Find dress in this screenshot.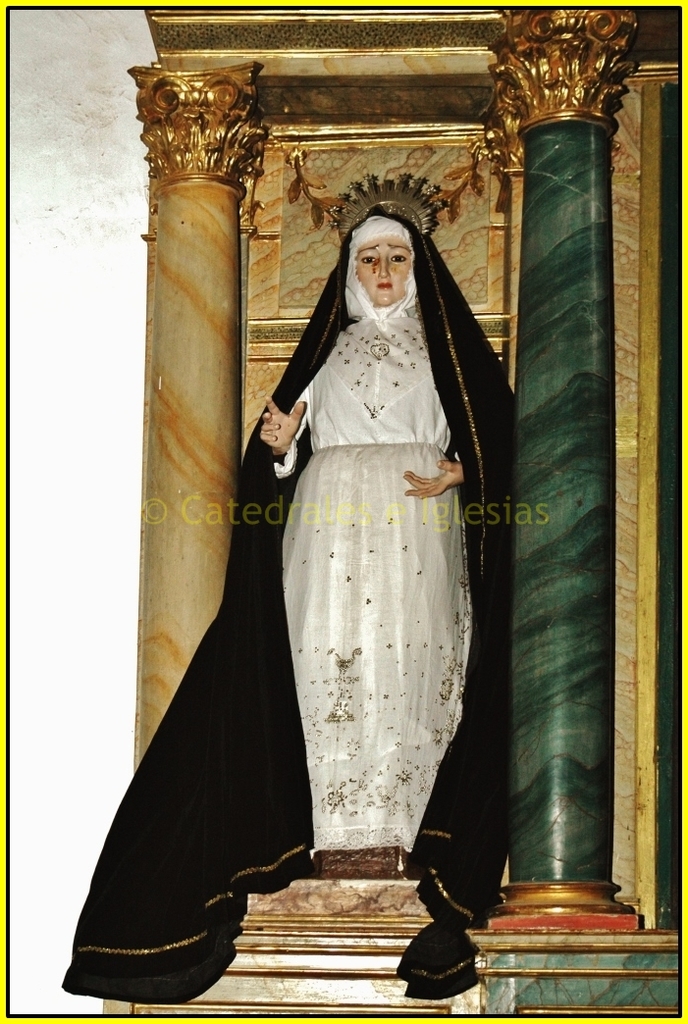
The bounding box for dress is detection(279, 312, 475, 863).
